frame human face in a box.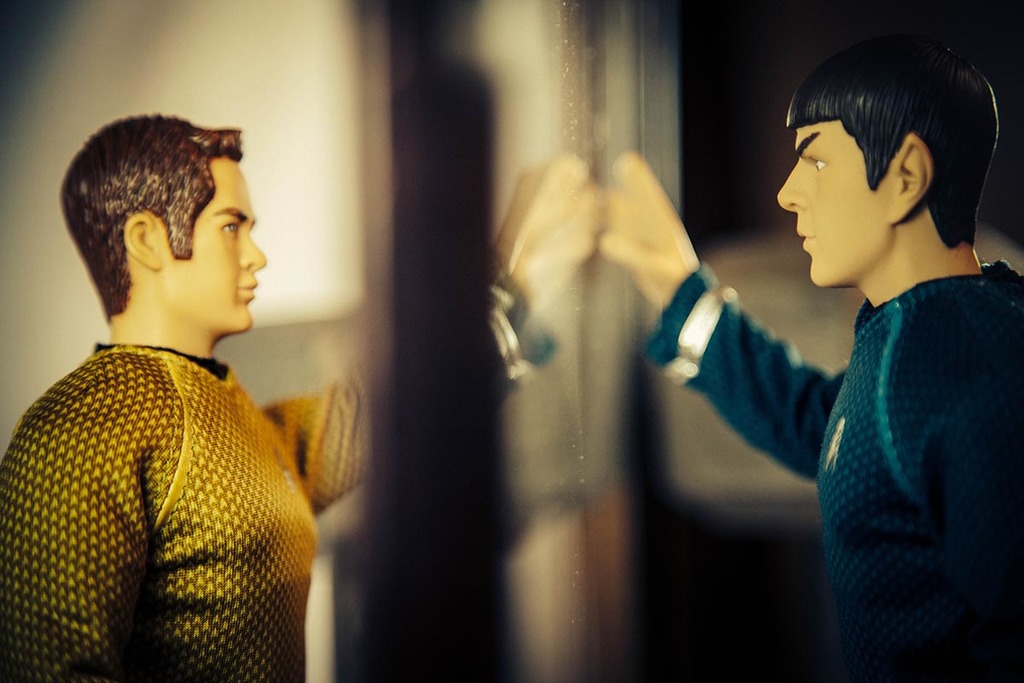
bbox=[162, 156, 271, 334].
